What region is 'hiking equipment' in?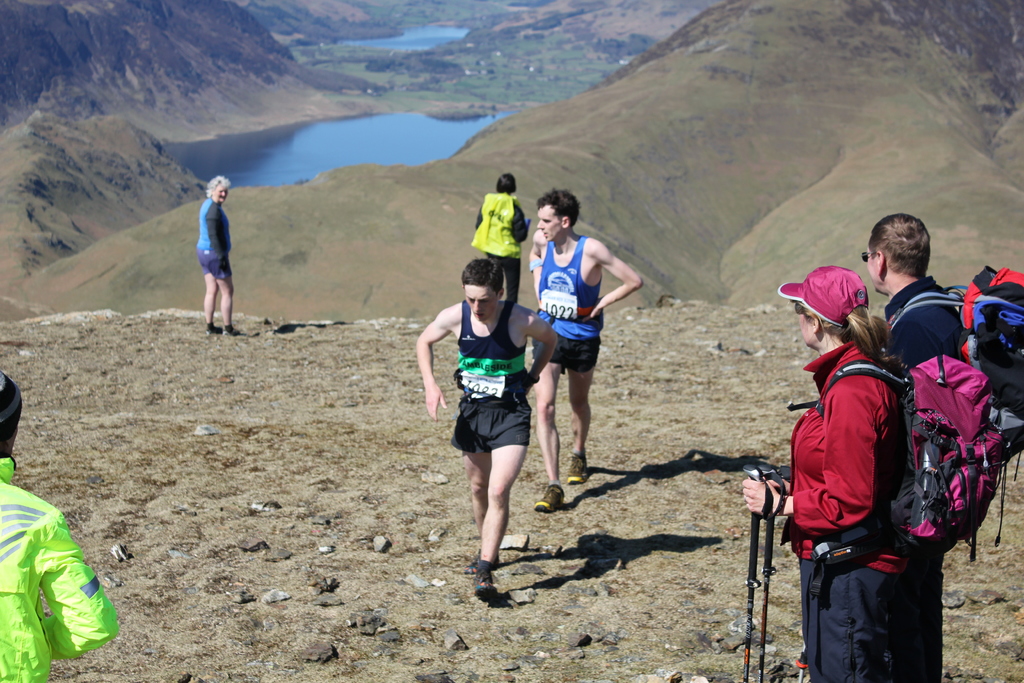
bbox(781, 347, 1021, 574).
